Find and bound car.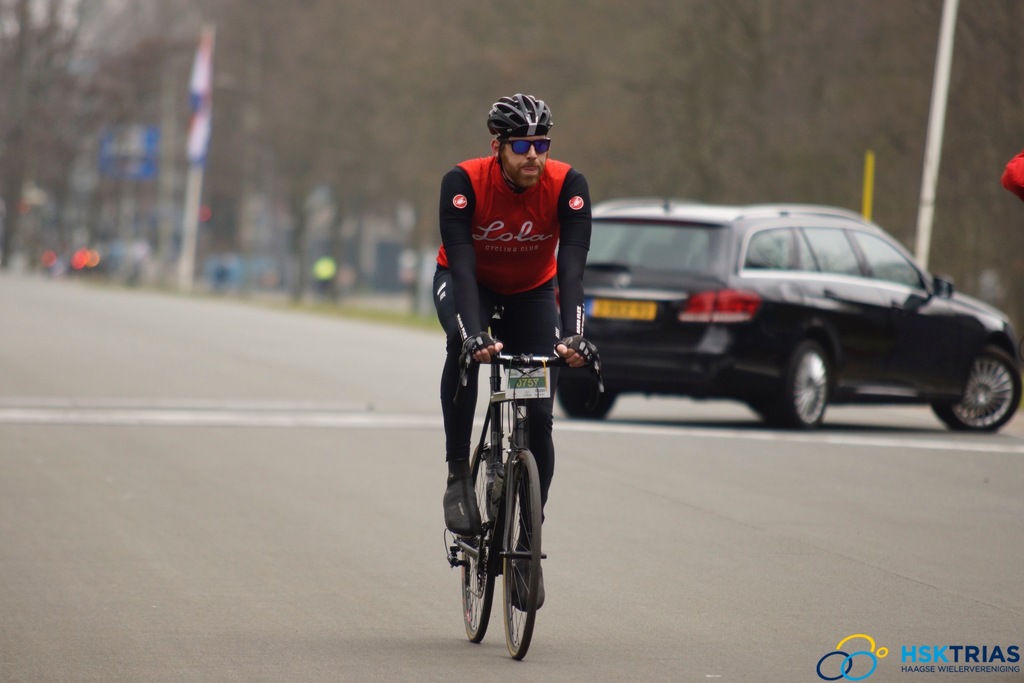
Bound: (left=553, top=194, right=1023, bottom=434).
